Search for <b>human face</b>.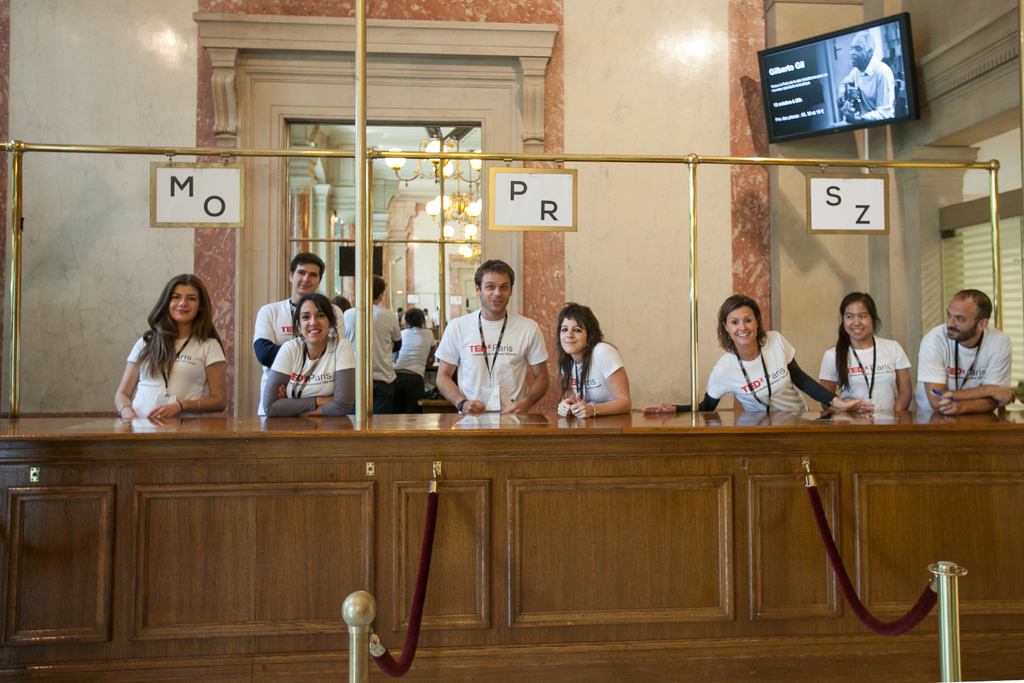
Found at select_region(159, 277, 204, 331).
